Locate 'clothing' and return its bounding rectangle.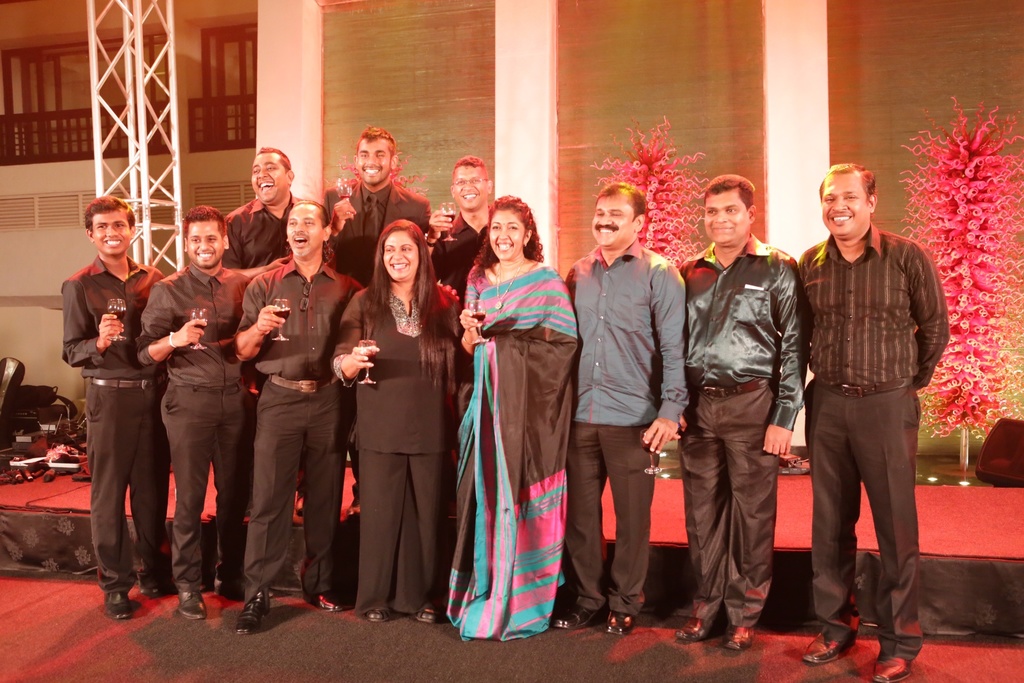
(left=319, top=281, right=452, bottom=618).
